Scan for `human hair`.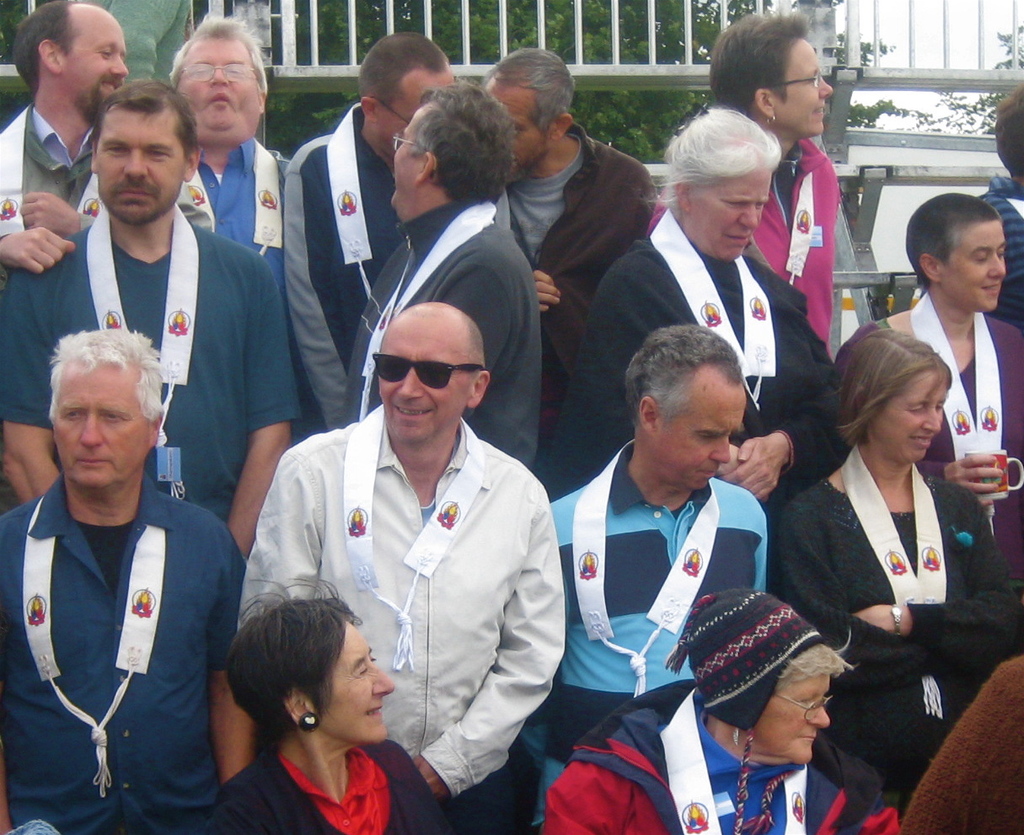
Scan result: {"left": 484, "top": 42, "right": 578, "bottom": 131}.
